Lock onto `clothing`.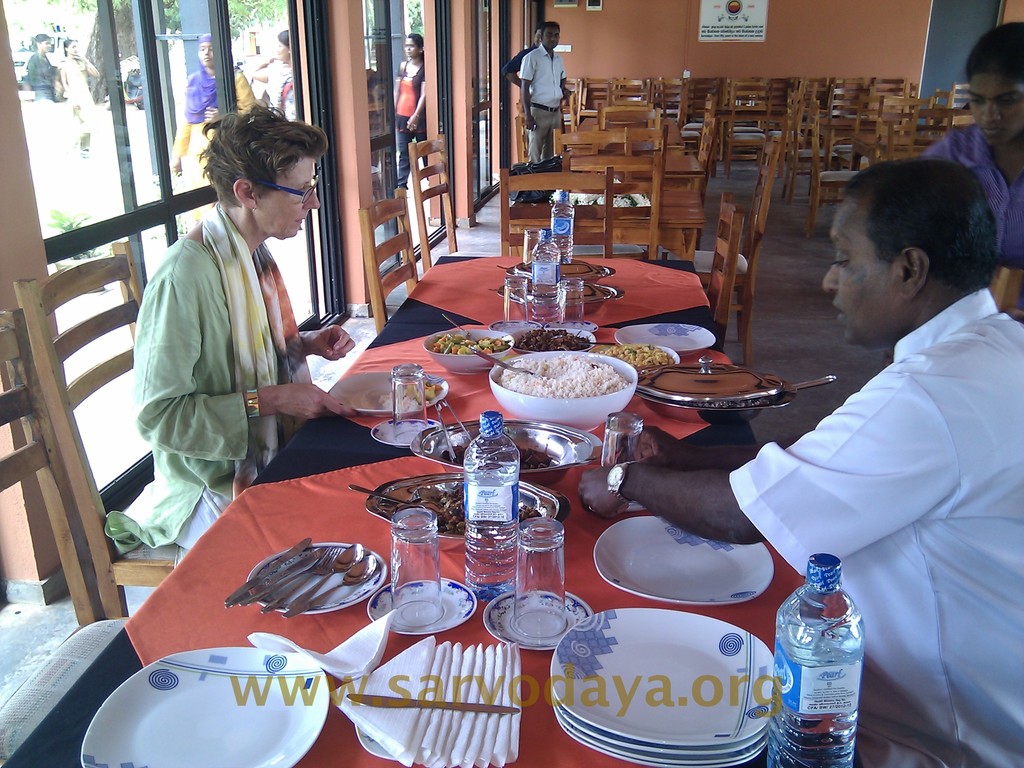
Locked: Rect(127, 165, 333, 529).
